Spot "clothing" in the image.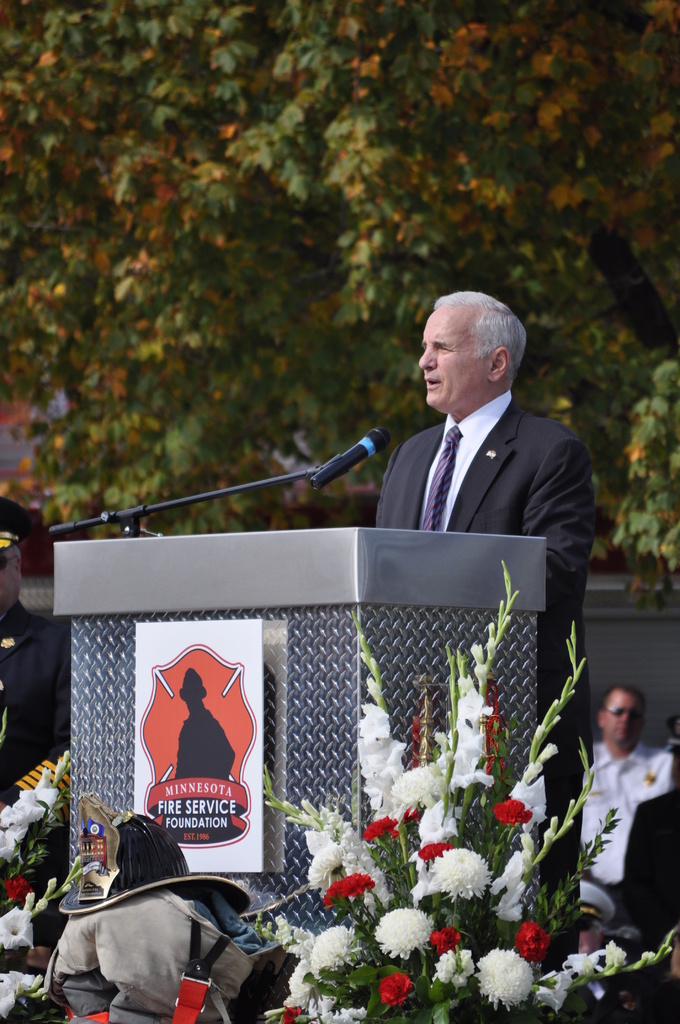
"clothing" found at {"x1": 578, "y1": 739, "x2": 672, "y2": 882}.
